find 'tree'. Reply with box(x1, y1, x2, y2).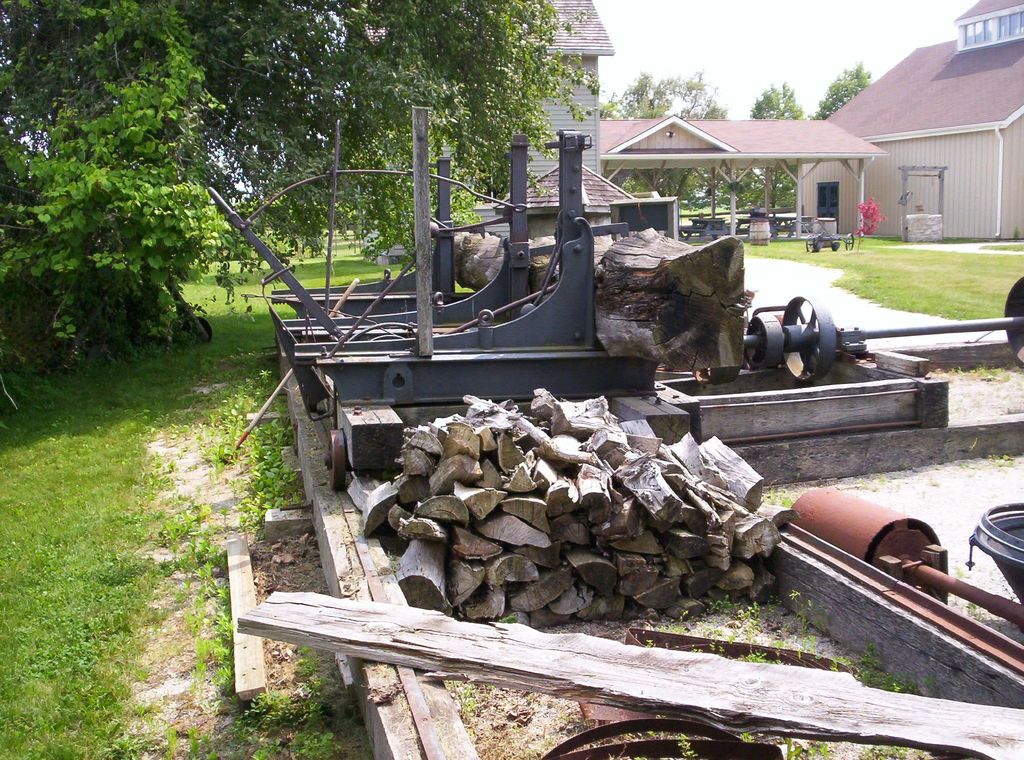
box(743, 79, 814, 208).
